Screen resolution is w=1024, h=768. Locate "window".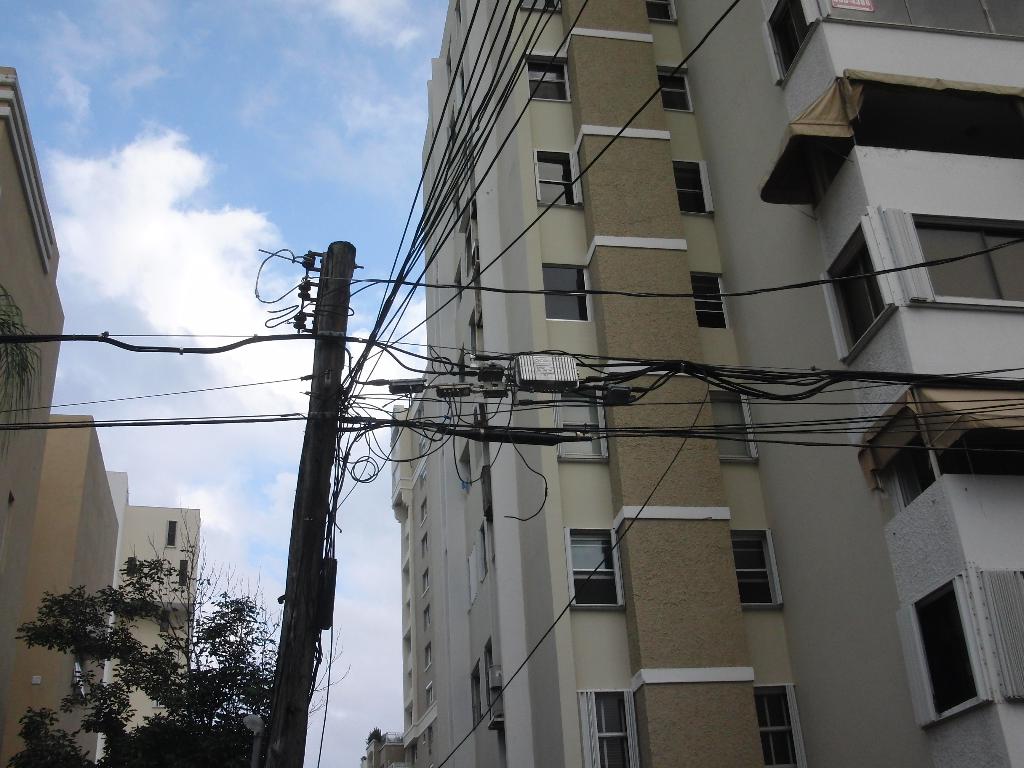
{"x1": 450, "y1": 177, "x2": 461, "y2": 236}.
